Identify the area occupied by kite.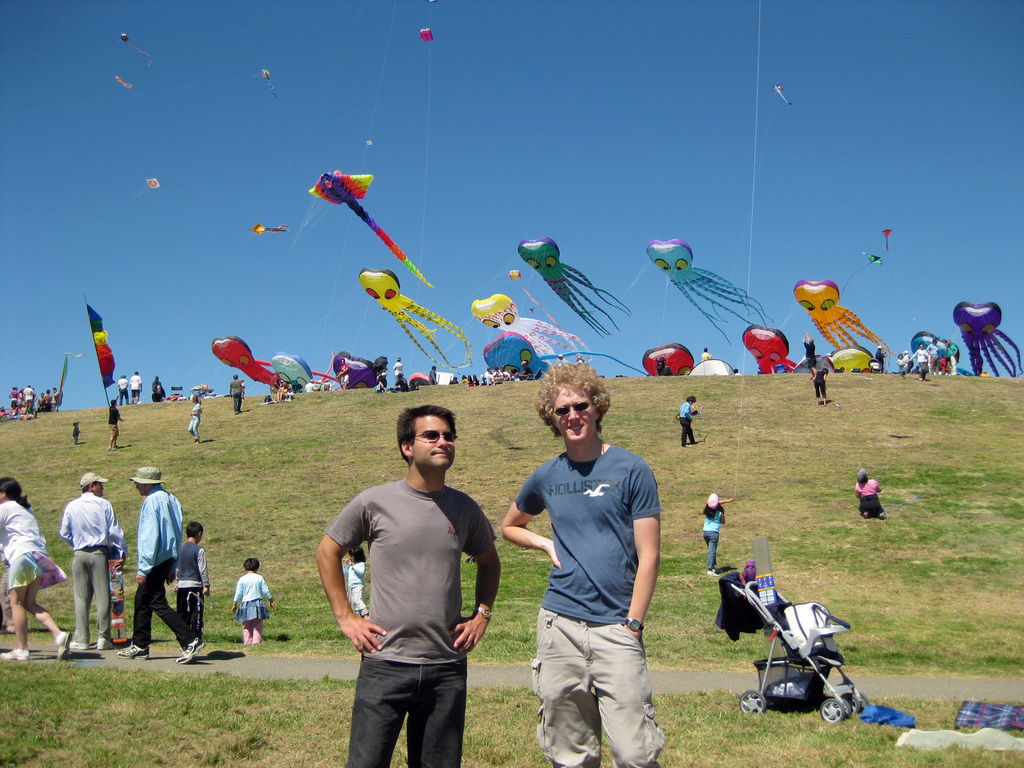
Area: 826 344 874 372.
